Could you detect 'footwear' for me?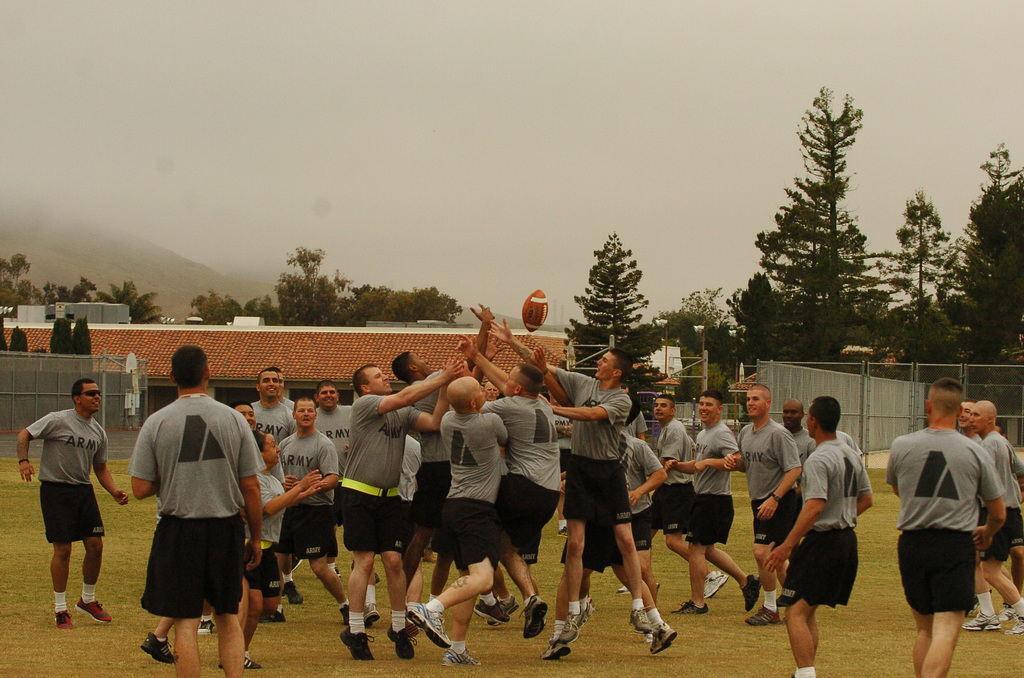
Detection result: left=518, top=595, right=552, bottom=642.
